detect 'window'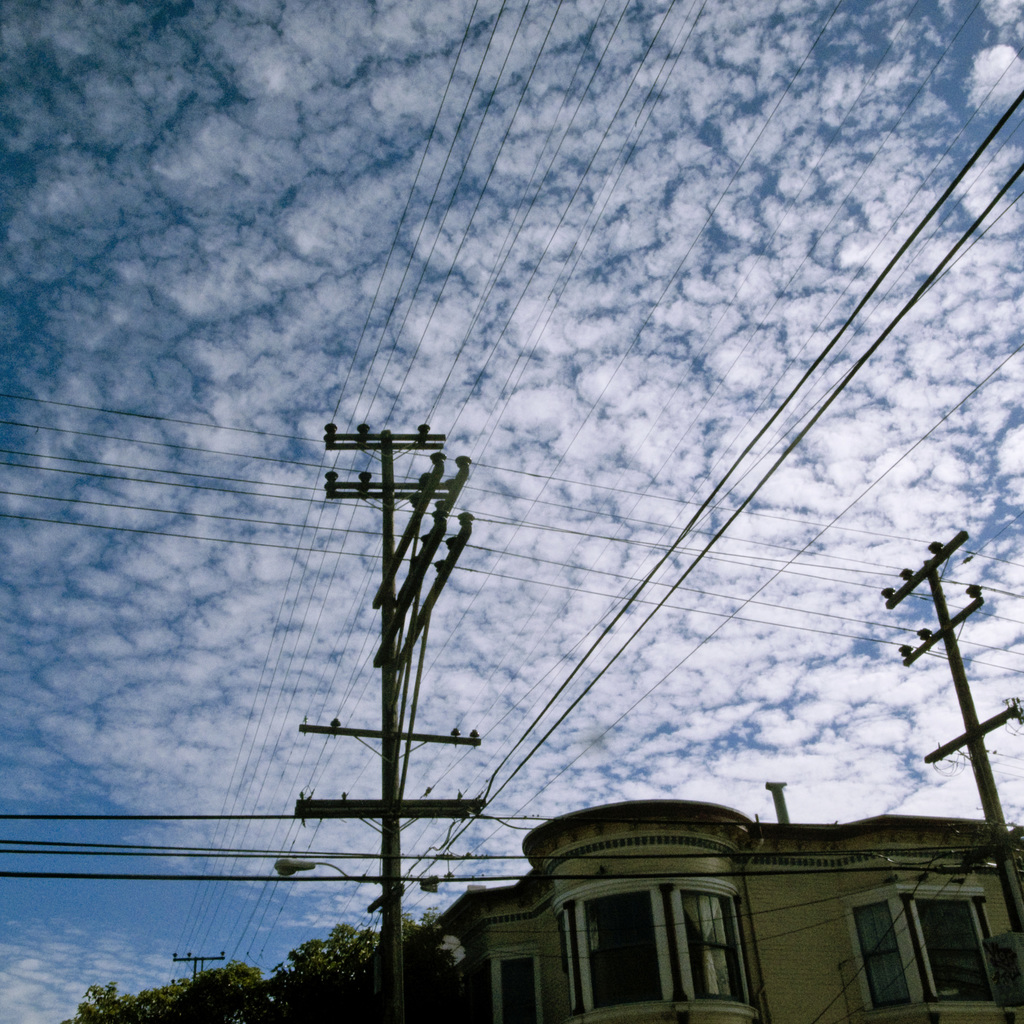
Rect(845, 888, 1005, 1017)
